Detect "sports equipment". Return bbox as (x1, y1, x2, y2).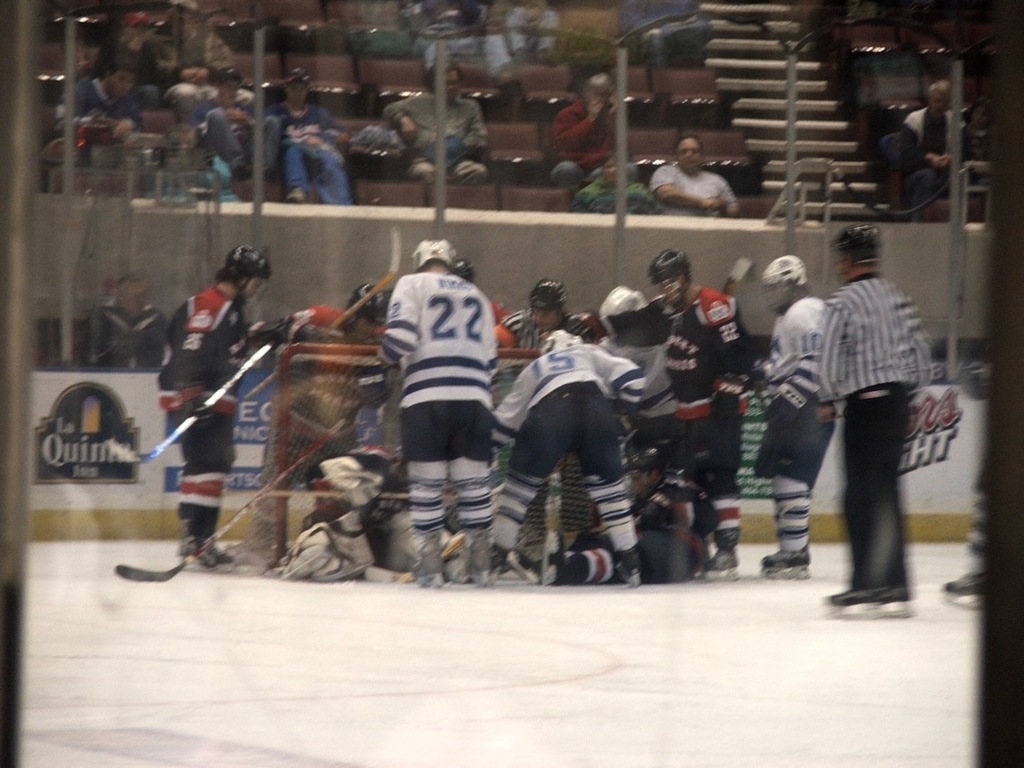
(226, 343, 600, 574).
